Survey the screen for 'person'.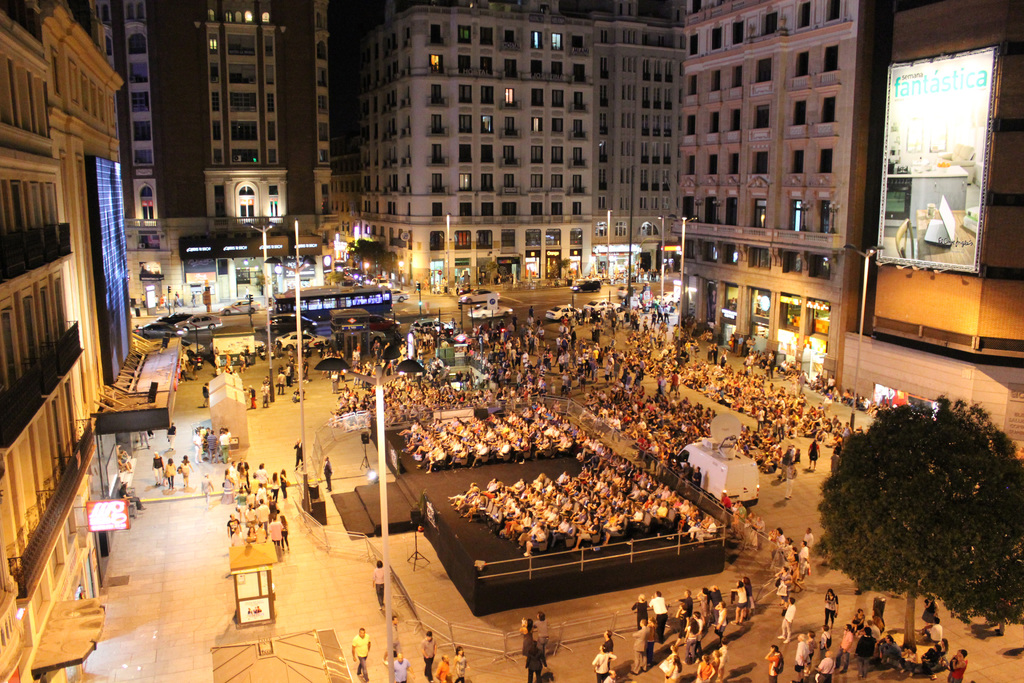
Survey found: [x1=683, y1=618, x2=703, y2=666].
